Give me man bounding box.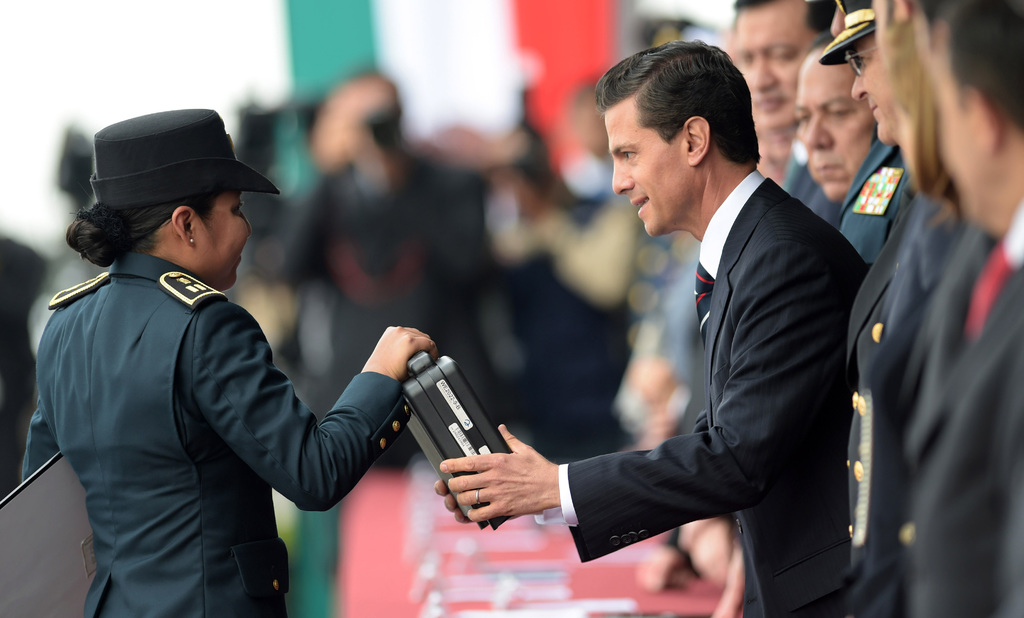
BBox(733, 0, 840, 211).
